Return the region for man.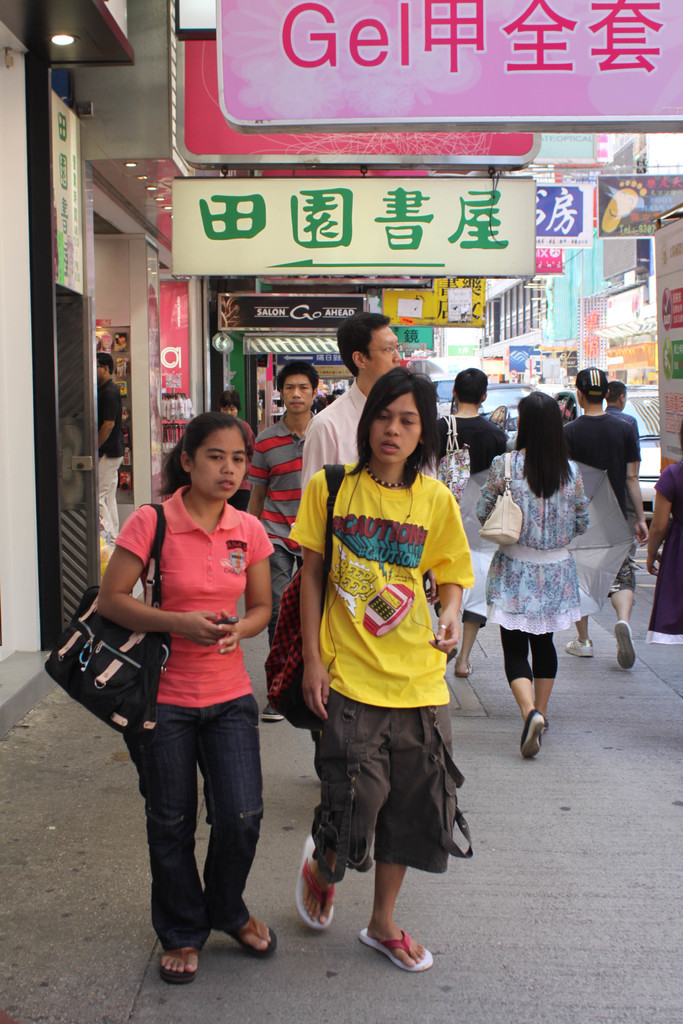
l=246, t=363, r=322, b=723.
